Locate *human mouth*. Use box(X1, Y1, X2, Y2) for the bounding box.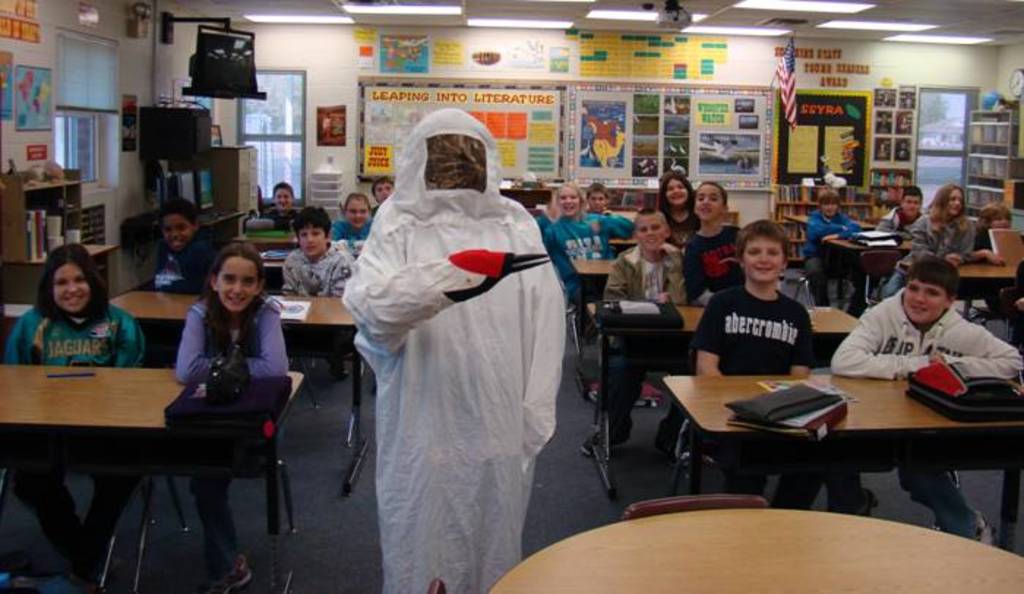
box(66, 294, 80, 301).
